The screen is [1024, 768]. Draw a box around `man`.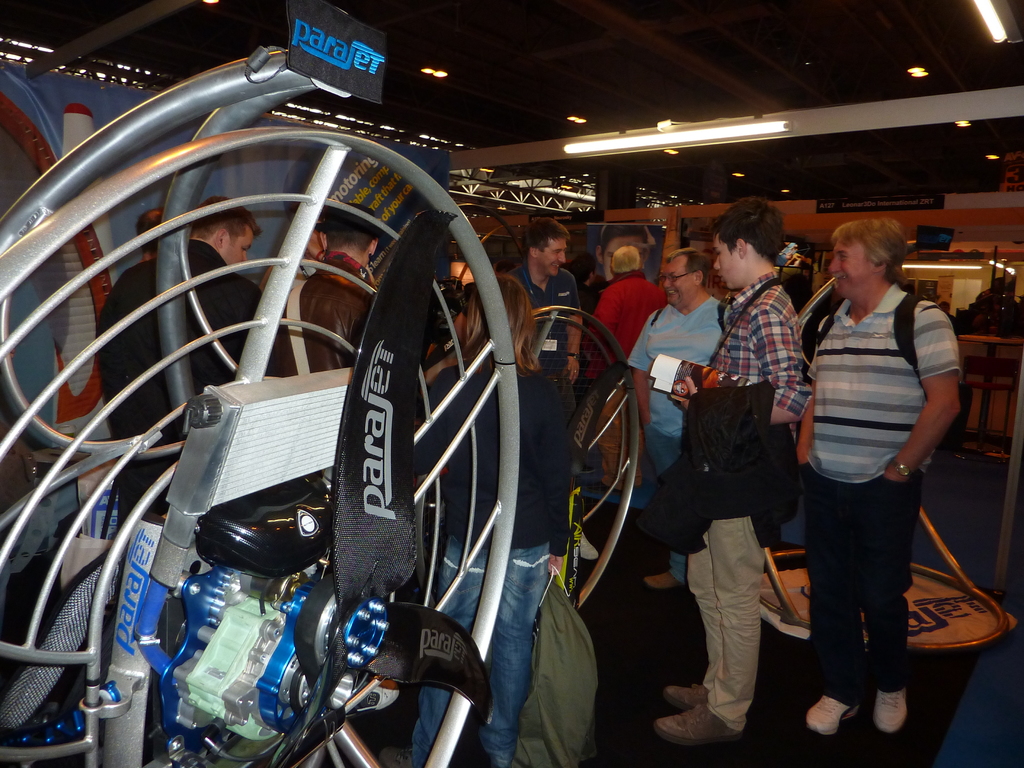
268:201:386:392.
